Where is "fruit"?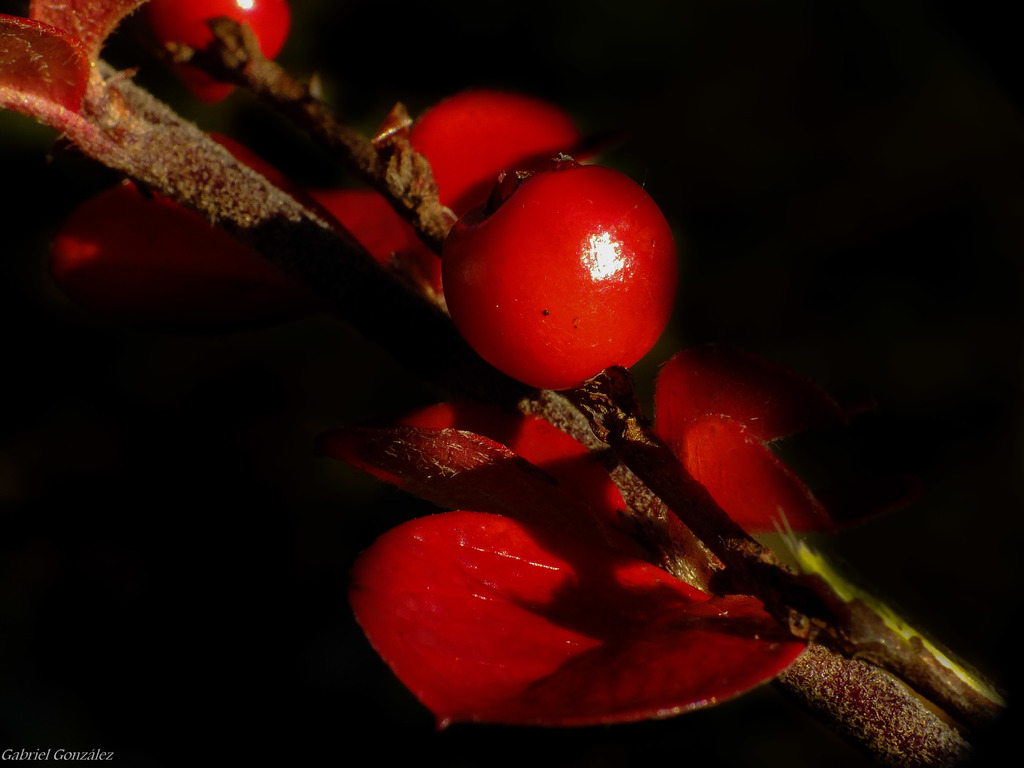
locate(408, 90, 590, 219).
